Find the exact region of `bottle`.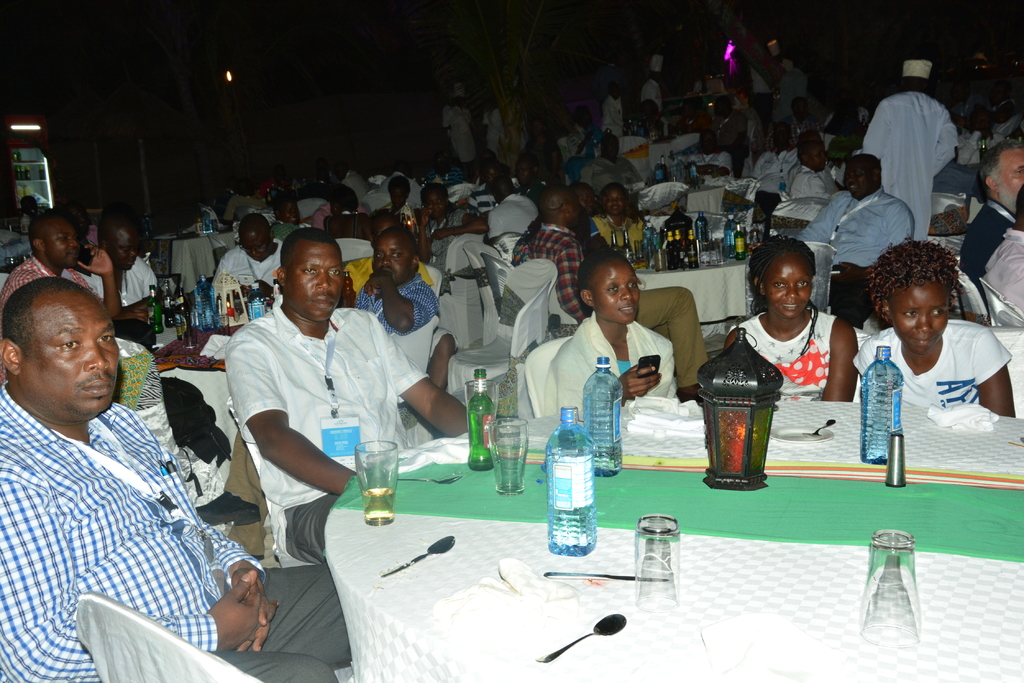
Exact region: x1=687, y1=159, x2=698, y2=187.
